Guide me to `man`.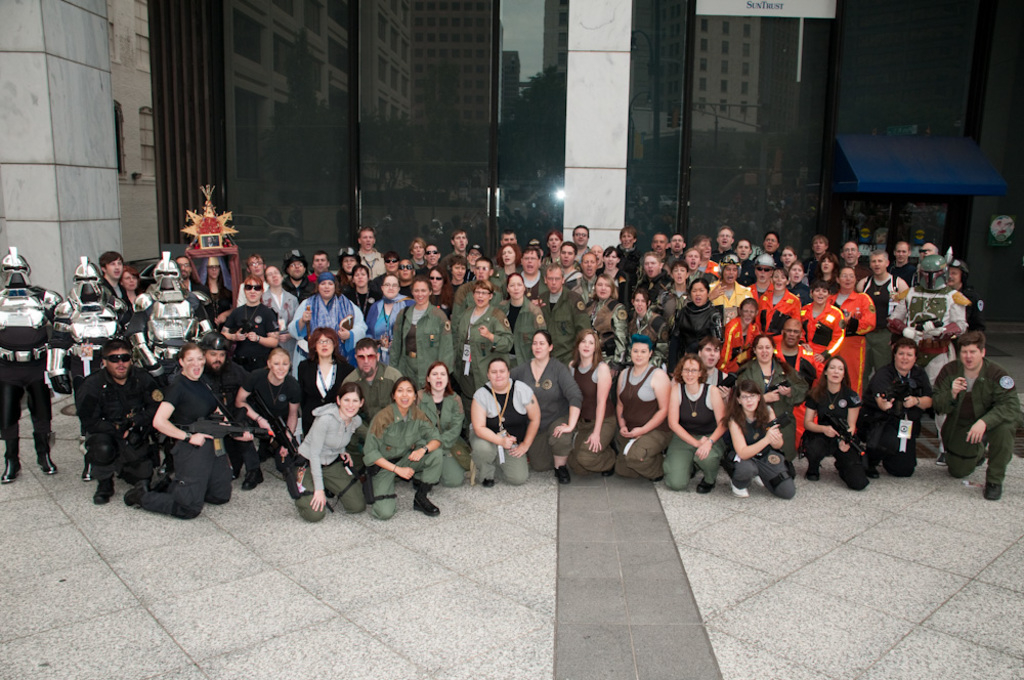
Guidance: [340,337,411,473].
